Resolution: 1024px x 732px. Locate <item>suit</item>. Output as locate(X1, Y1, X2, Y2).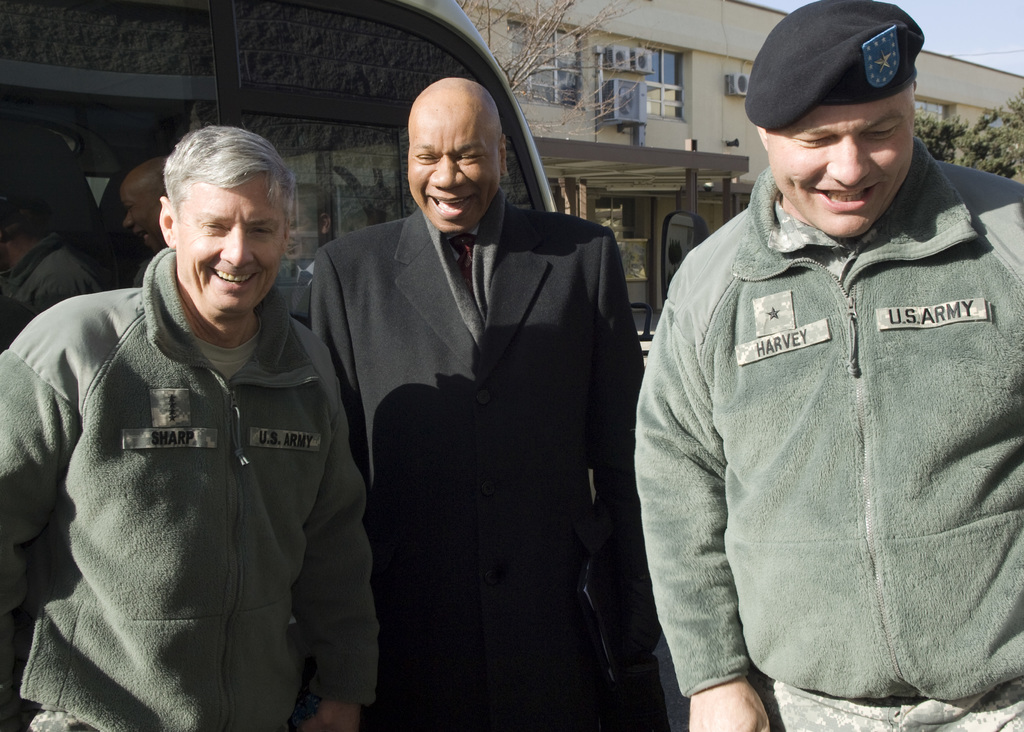
locate(292, 81, 639, 714).
